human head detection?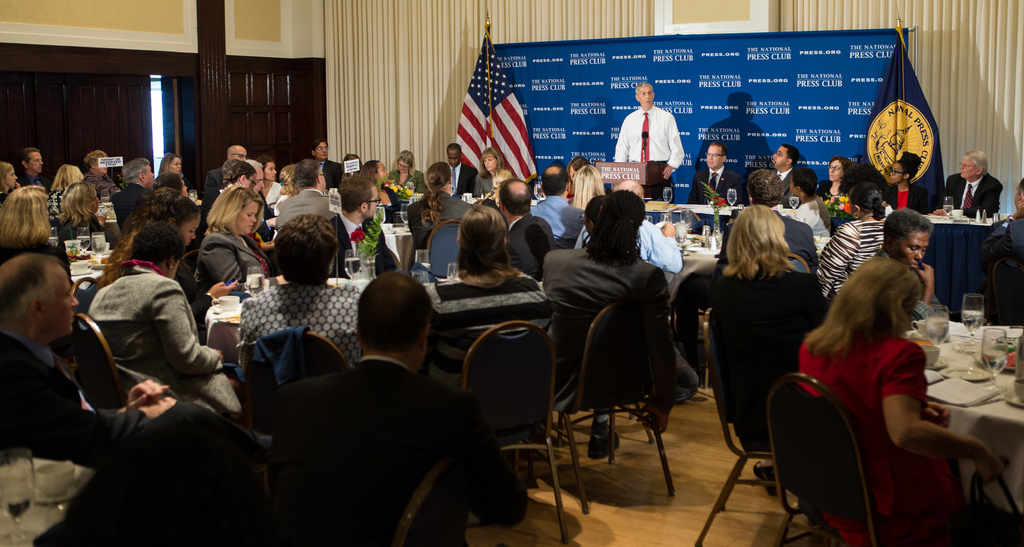
box=[206, 185, 264, 239]
